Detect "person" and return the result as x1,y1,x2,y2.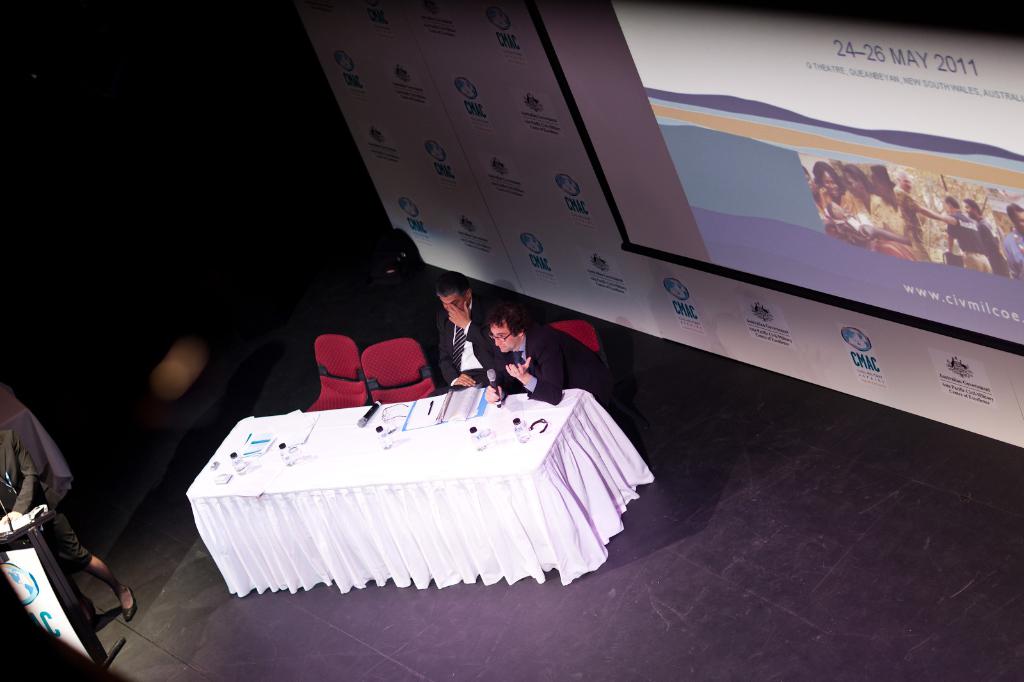
947,200,993,276.
